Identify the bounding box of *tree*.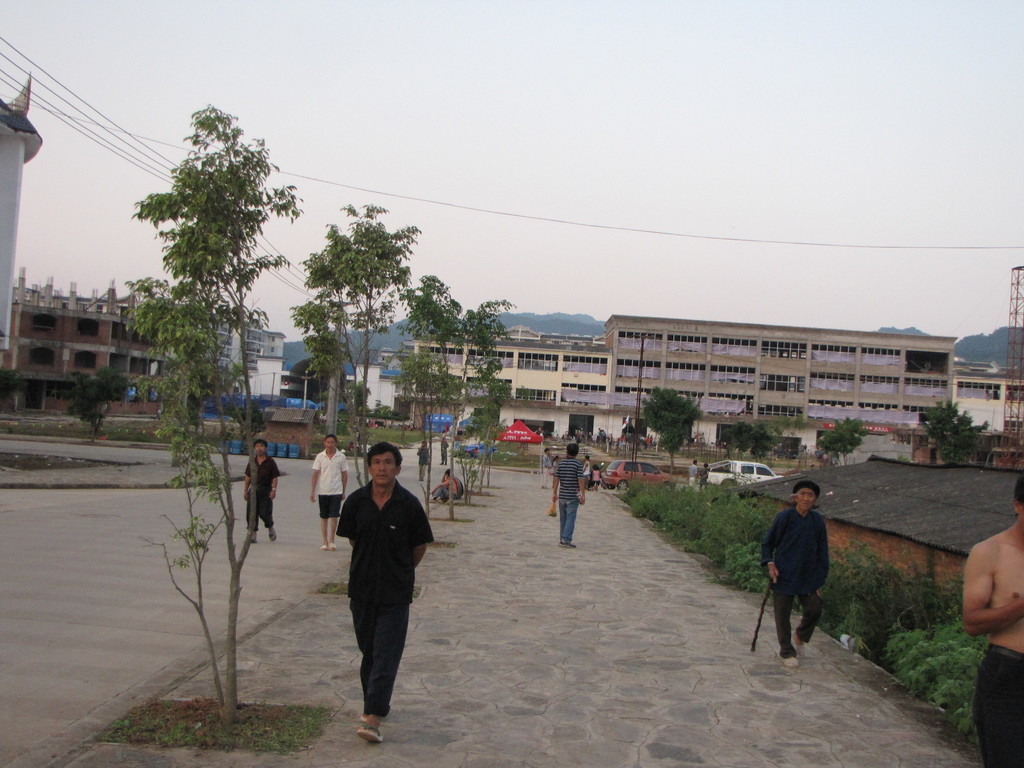
714:417:754:459.
